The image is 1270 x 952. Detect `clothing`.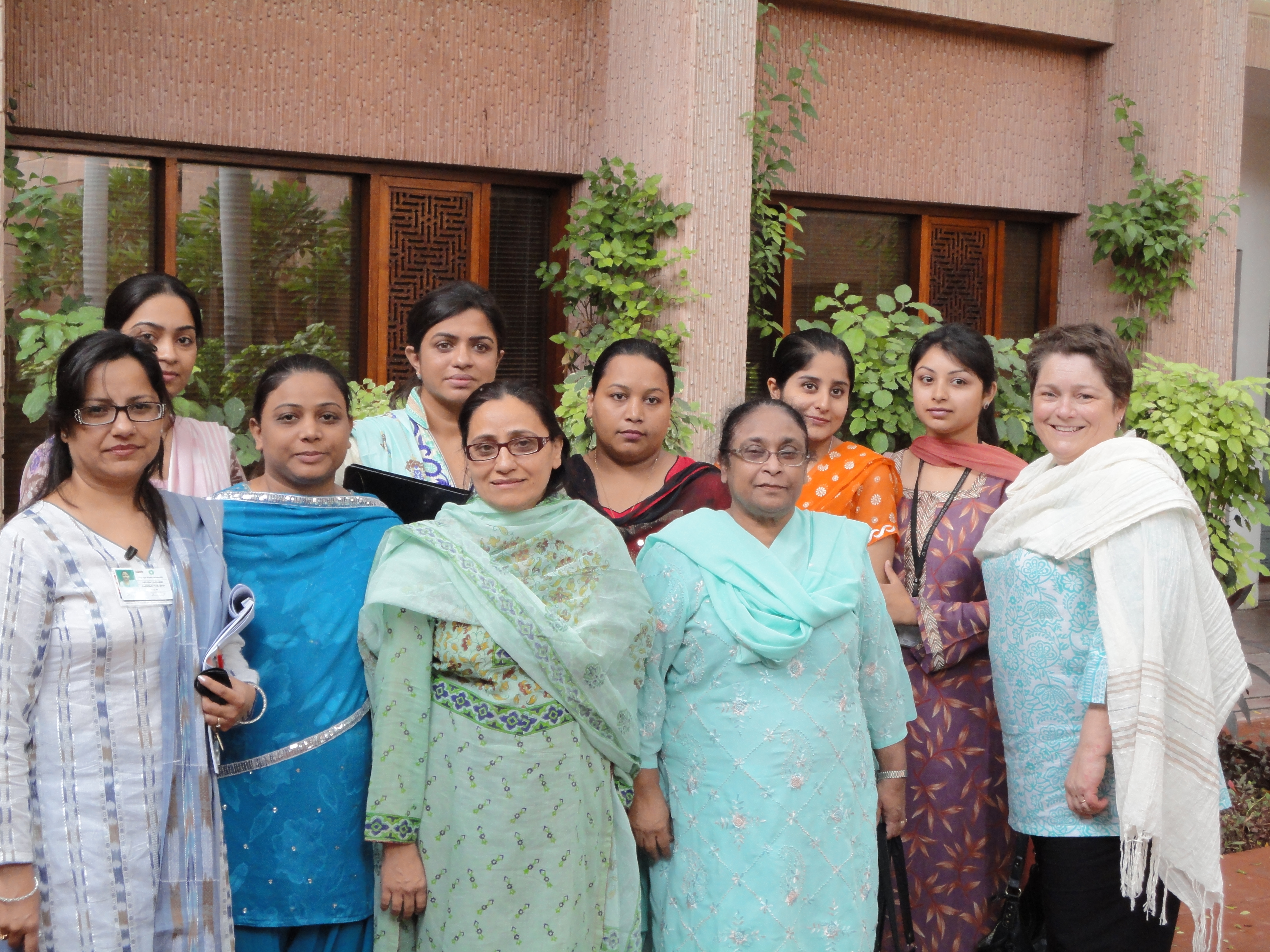
Detection: (187, 148, 270, 279).
